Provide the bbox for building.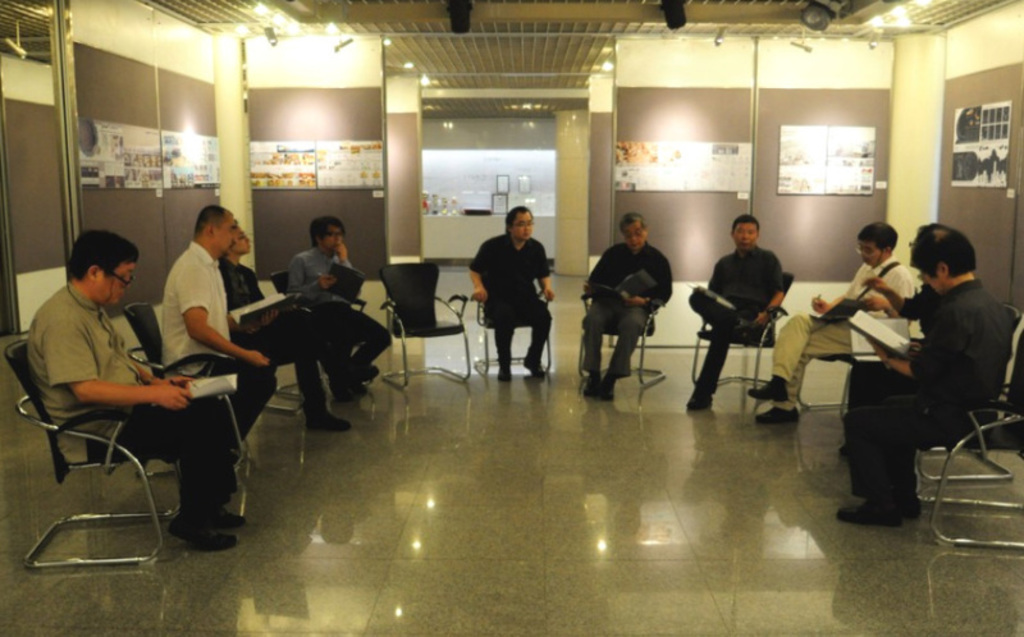
bbox=[0, 0, 1023, 636].
